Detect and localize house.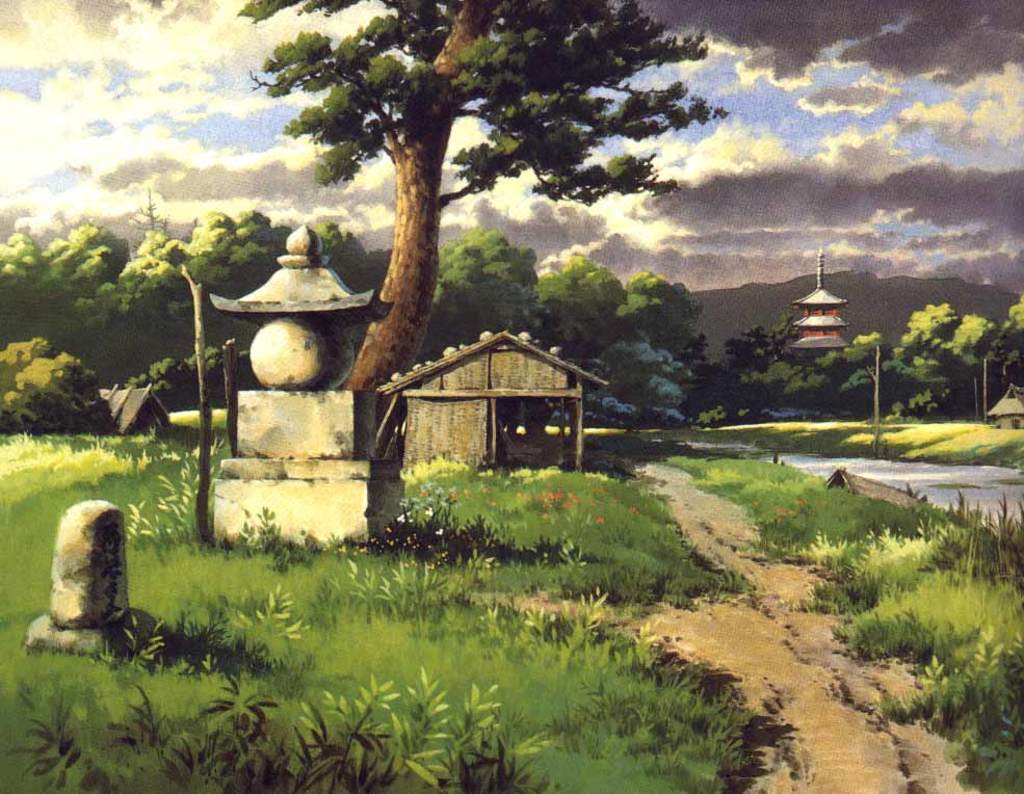
Localized at 378 311 611 484.
